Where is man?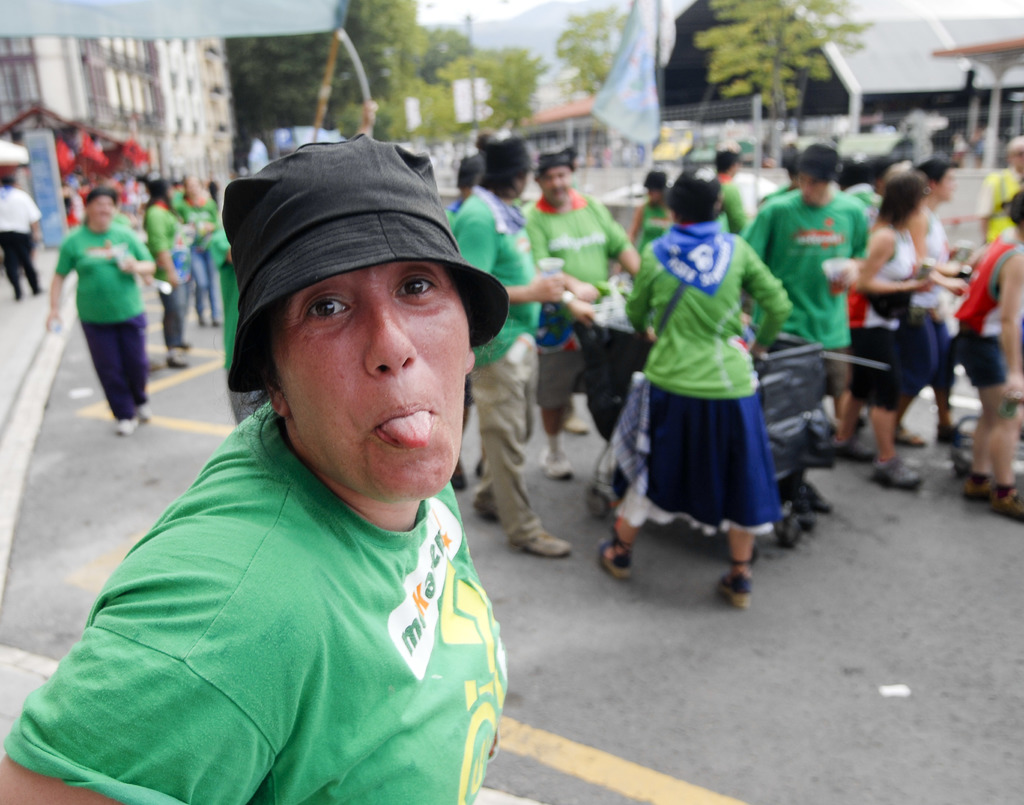
(left=448, top=129, right=568, bottom=553).
